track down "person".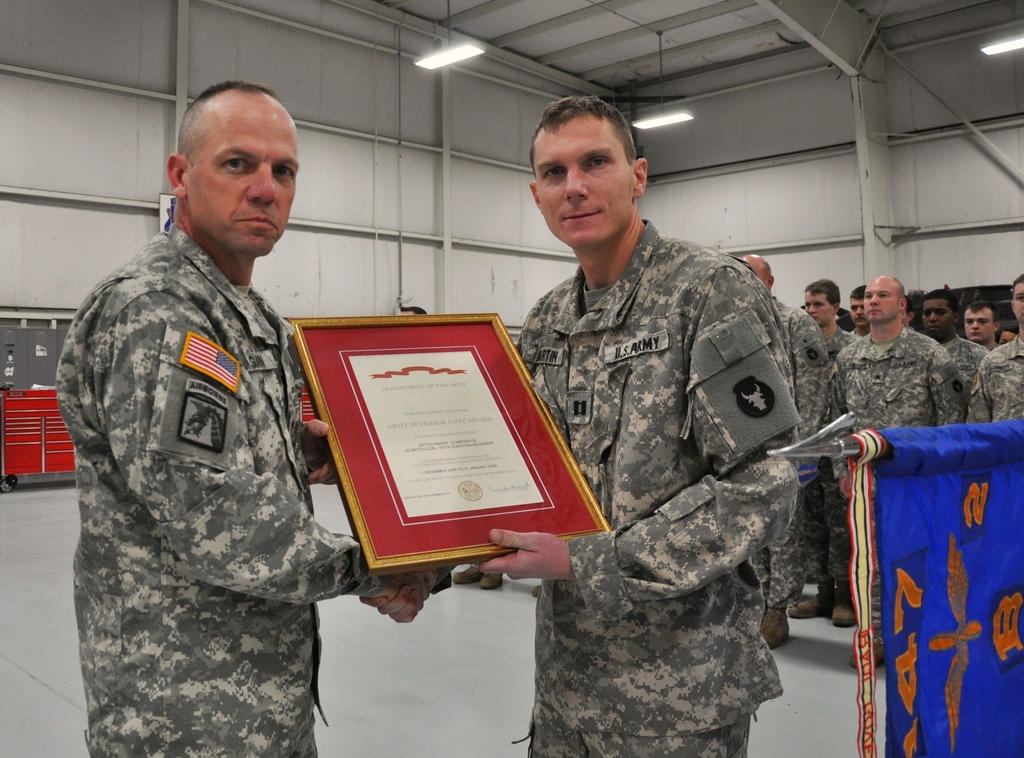
Tracked to 995:319:1019:344.
